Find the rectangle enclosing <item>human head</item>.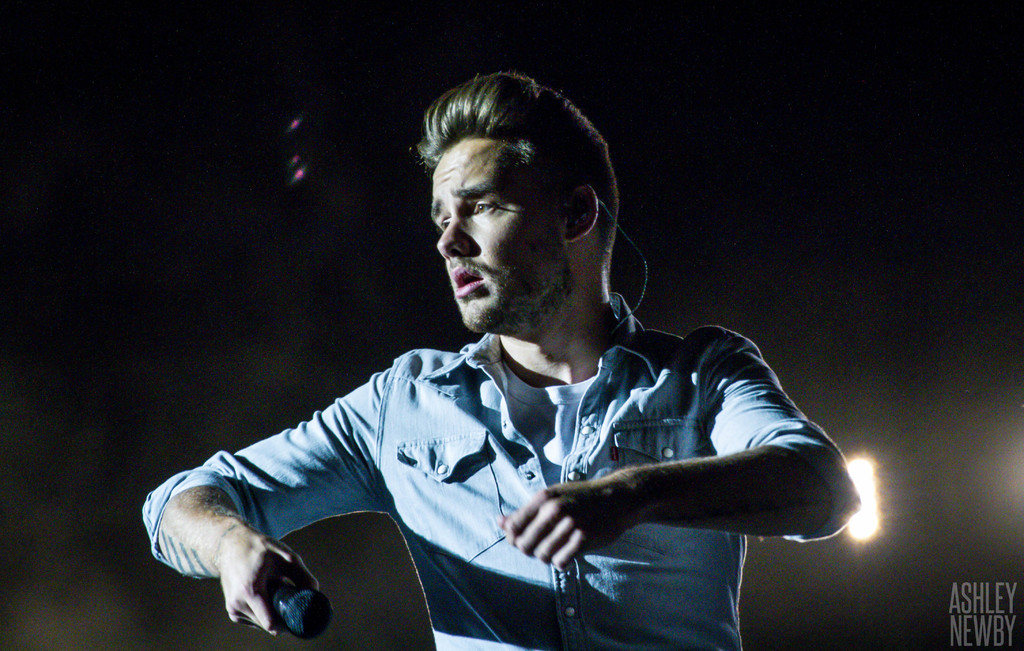
{"left": 428, "top": 81, "right": 626, "bottom": 337}.
